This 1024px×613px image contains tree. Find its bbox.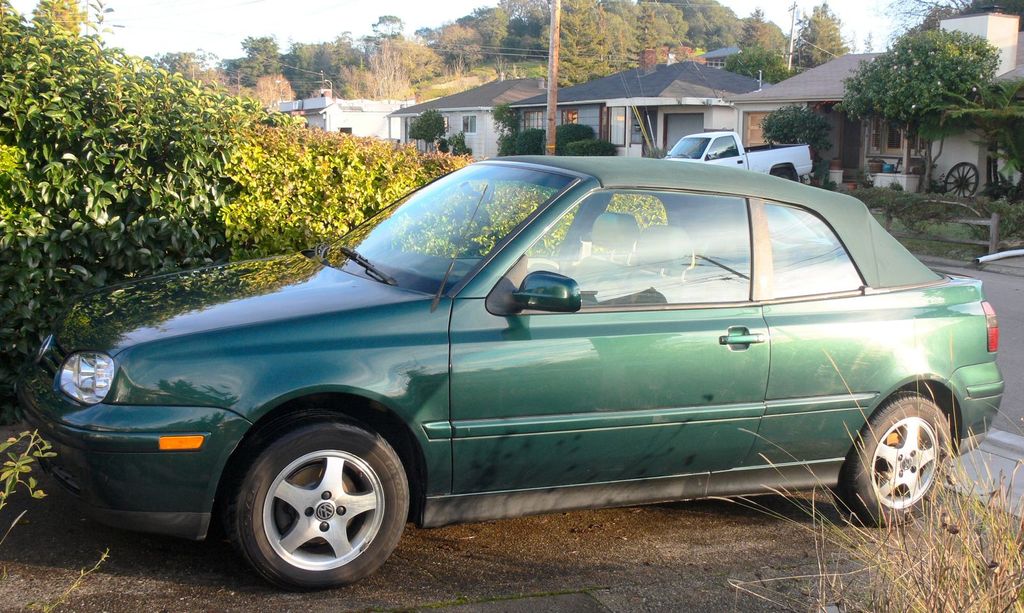
x1=468, y1=11, x2=514, y2=67.
